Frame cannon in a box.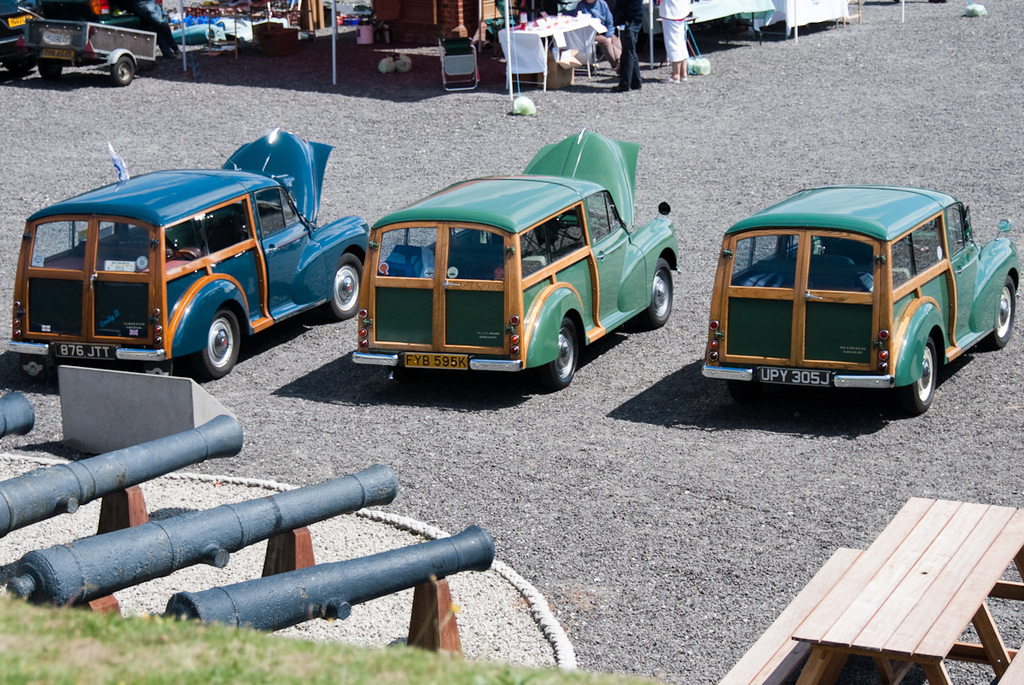
0, 411, 245, 541.
